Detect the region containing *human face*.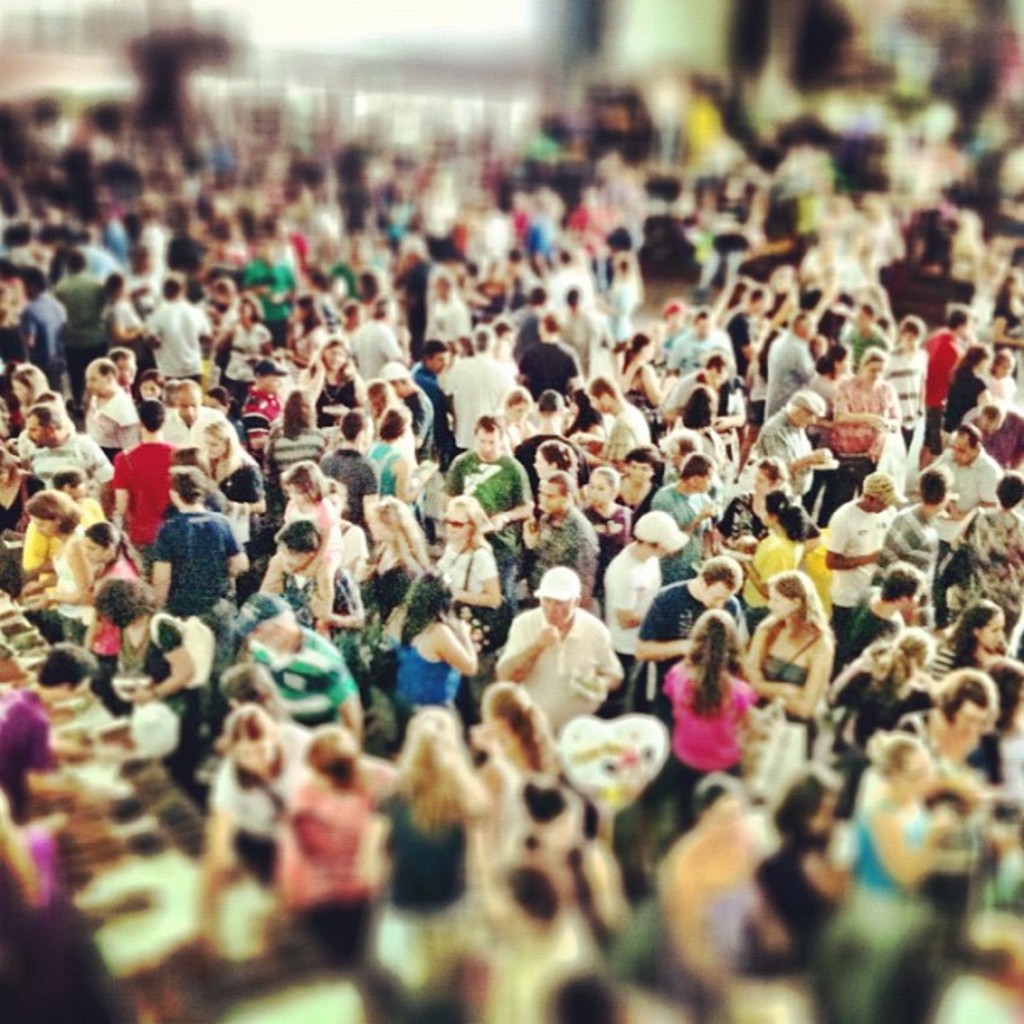
[35, 517, 57, 544].
